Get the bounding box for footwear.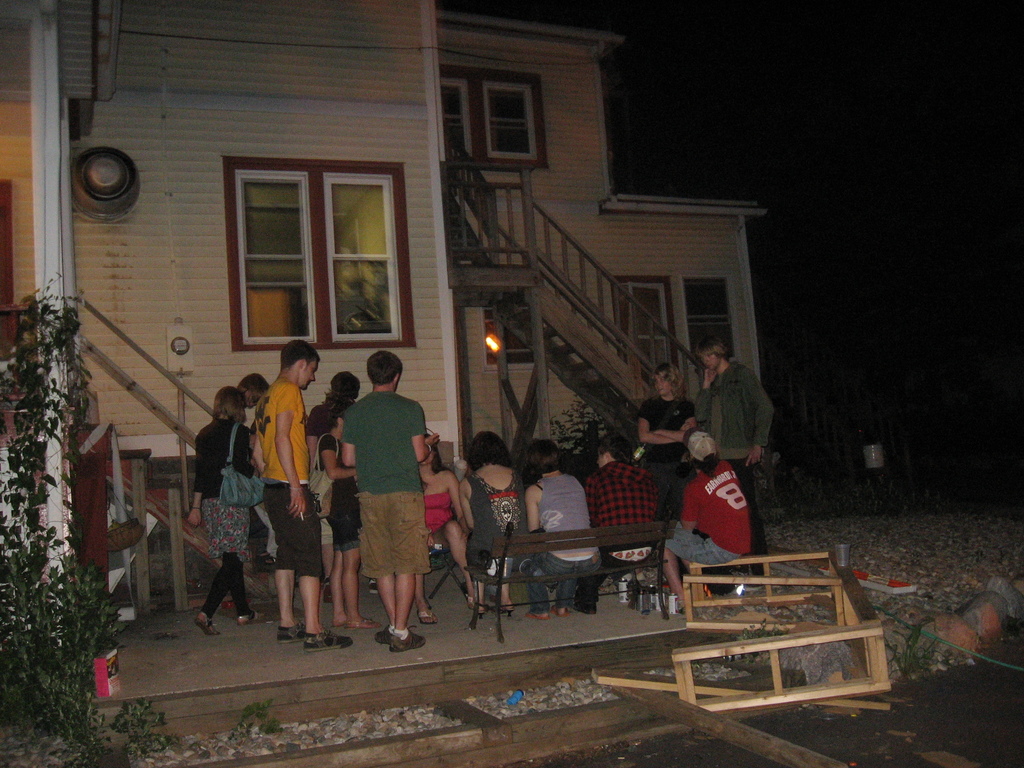
box(527, 606, 552, 625).
